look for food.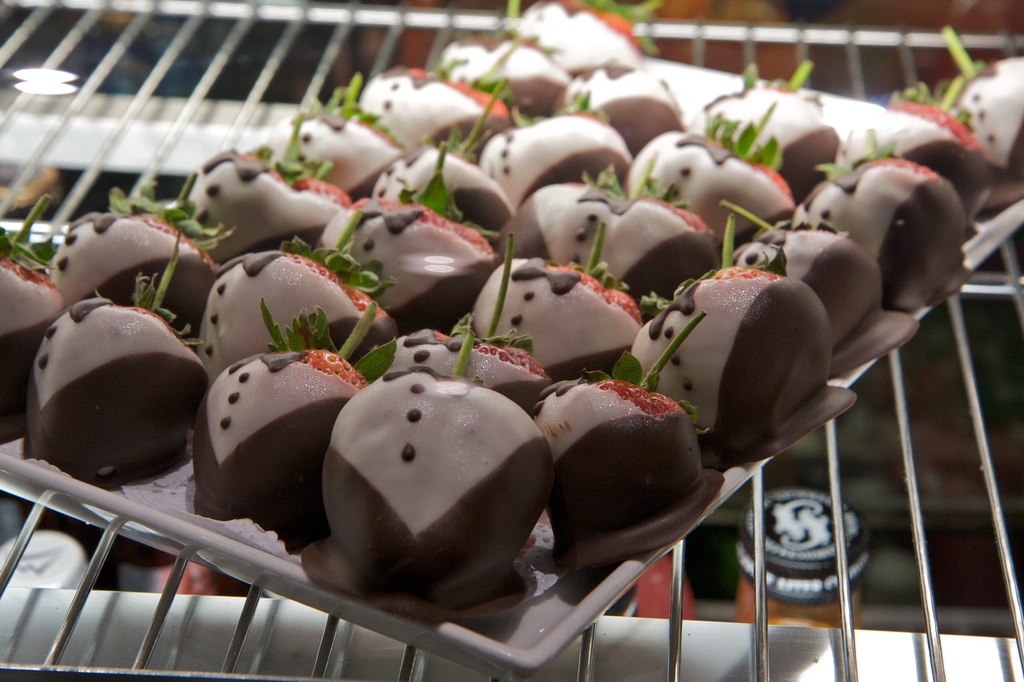
Found: rect(621, 215, 856, 469).
